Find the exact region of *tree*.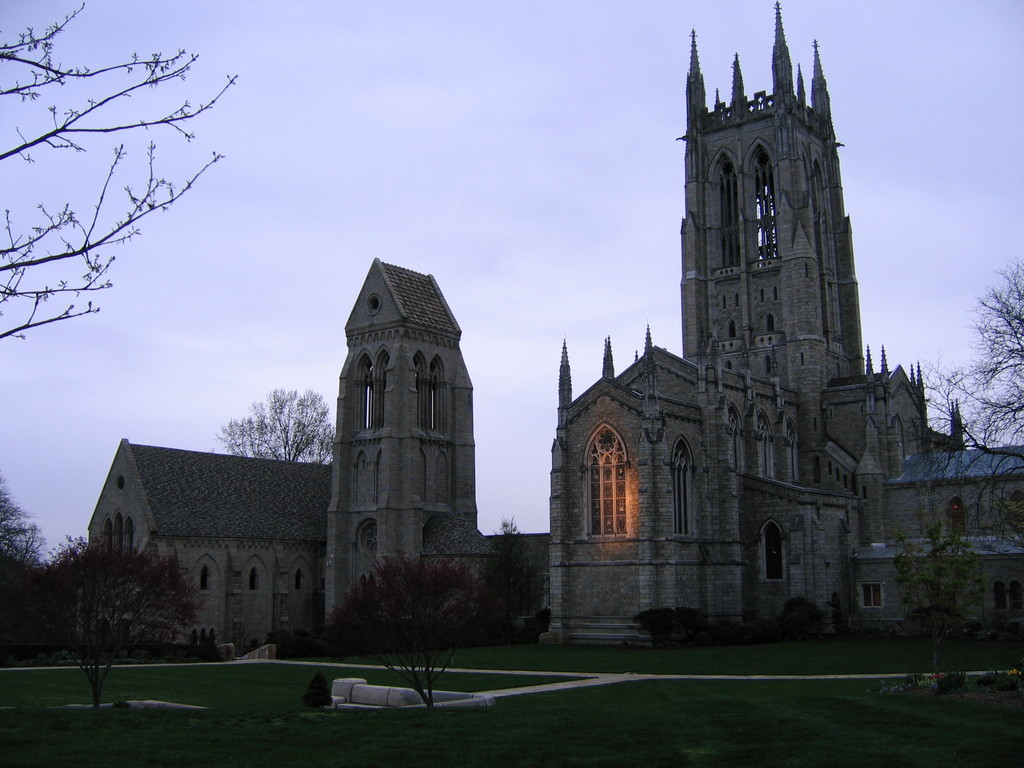
Exact region: BBox(461, 501, 567, 648).
